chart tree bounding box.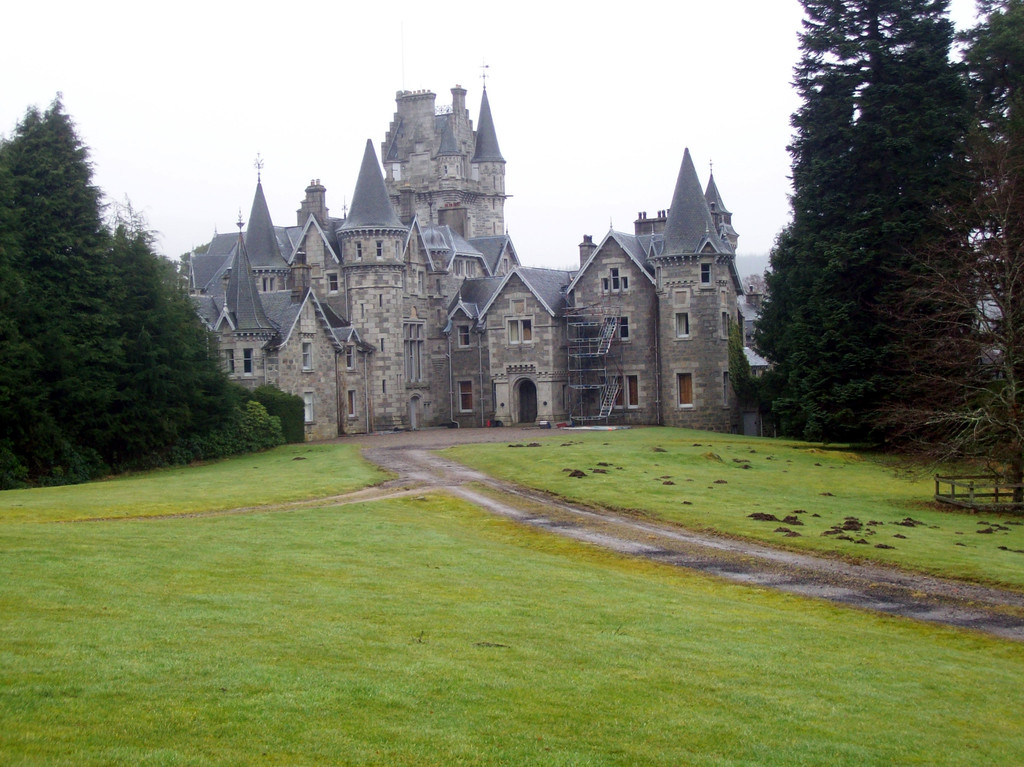
Charted: 0:89:119:488.
